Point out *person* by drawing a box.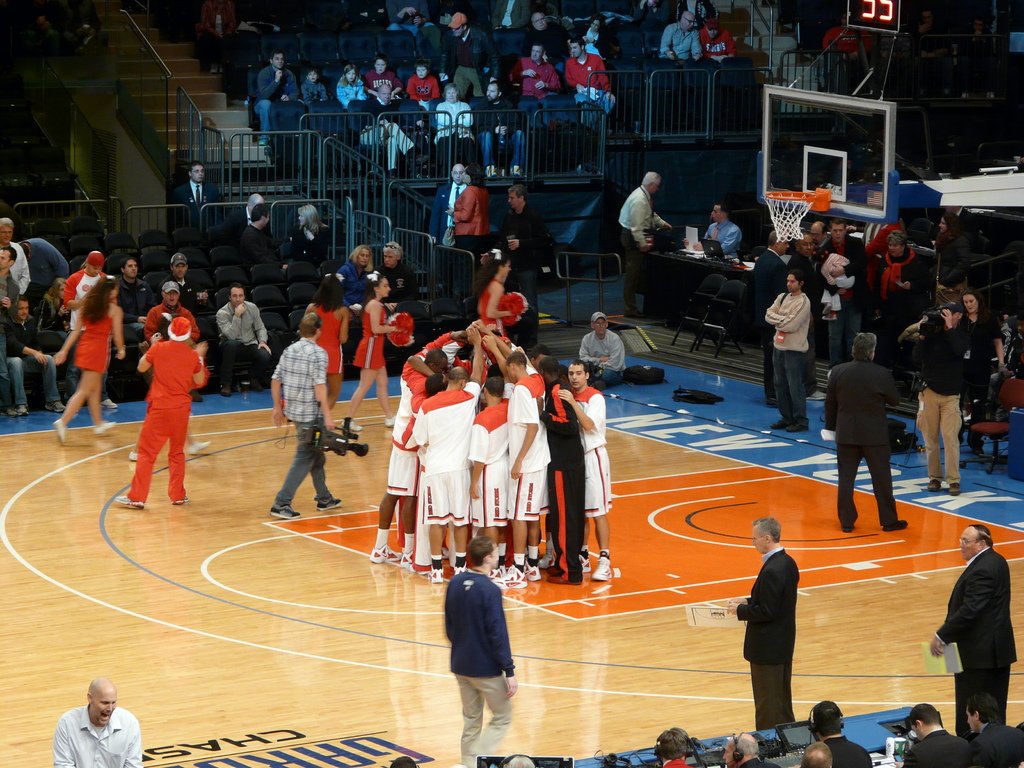
[left=49, top=676, right=143, bottom=767].
